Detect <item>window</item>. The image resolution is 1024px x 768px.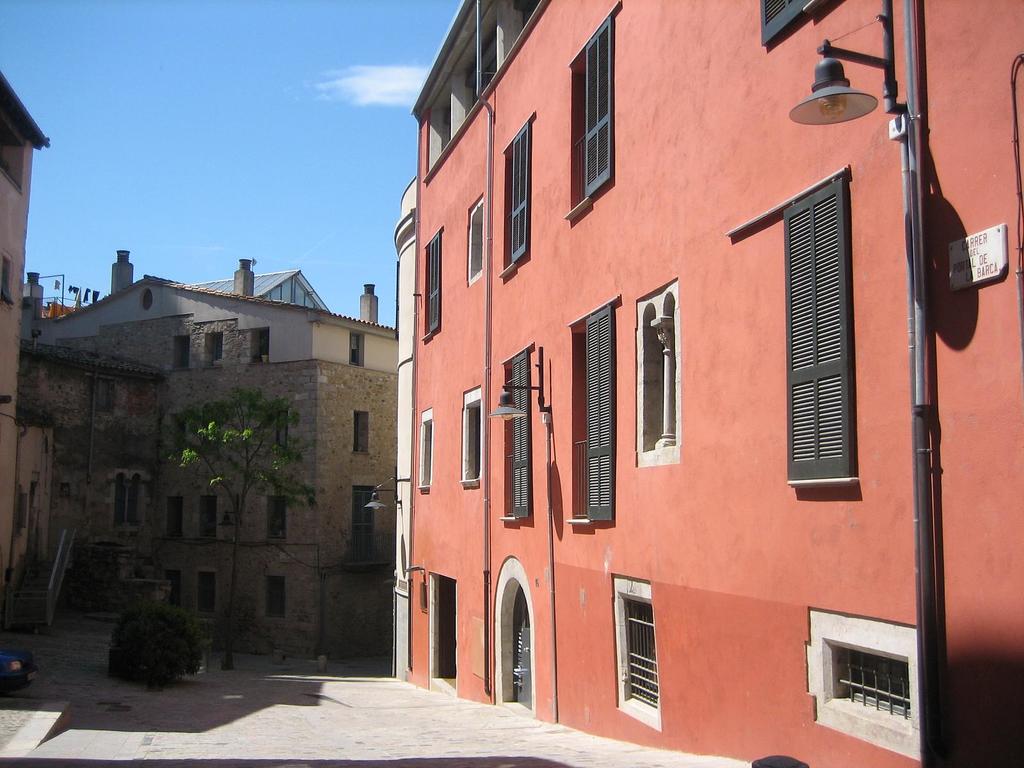
pyautogui.locateOnScreen(214, 337, 218, 362).
